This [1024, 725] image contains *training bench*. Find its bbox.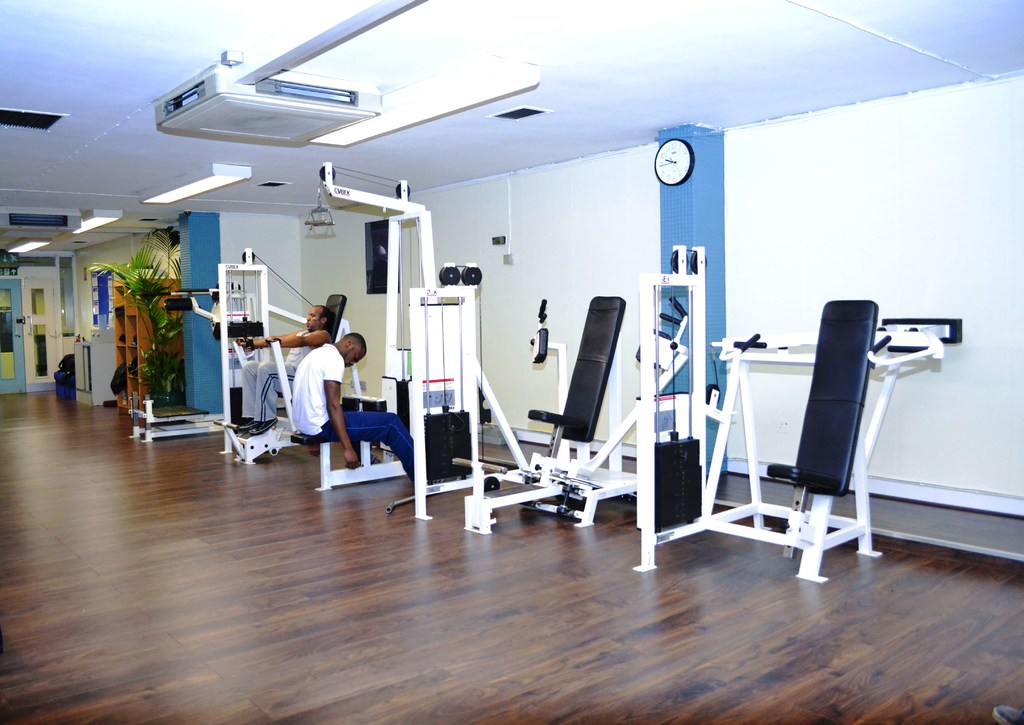
bbox=[409, 261, 641, 523].
